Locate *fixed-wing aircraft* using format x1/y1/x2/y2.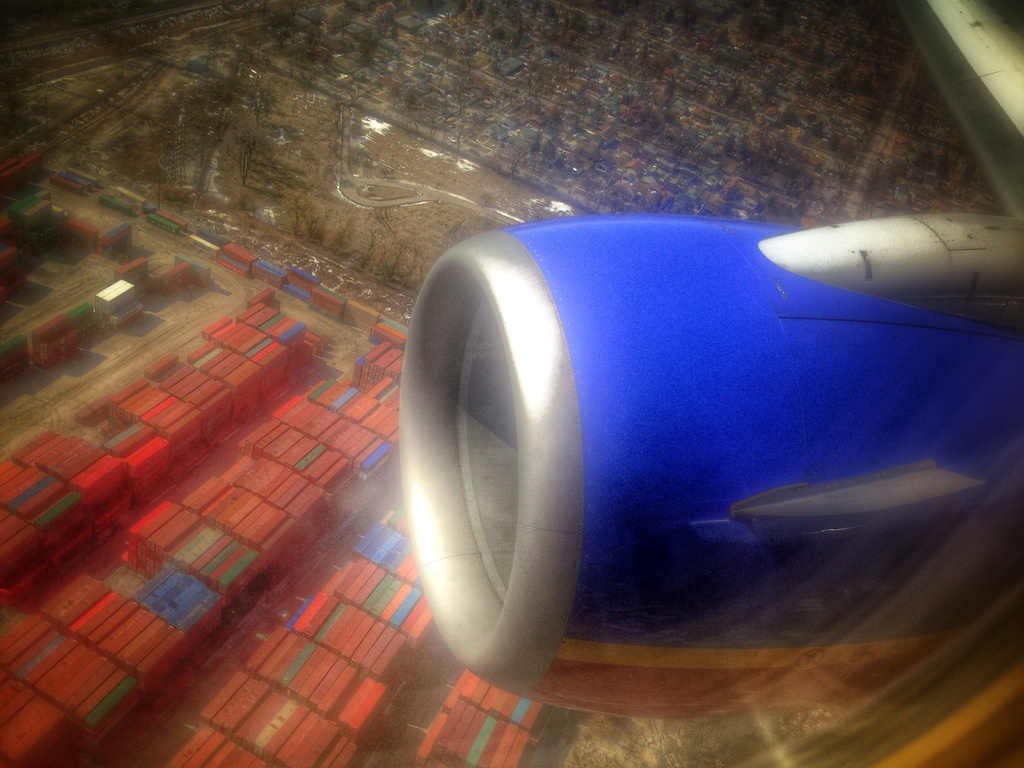
397/0/1023/767.
